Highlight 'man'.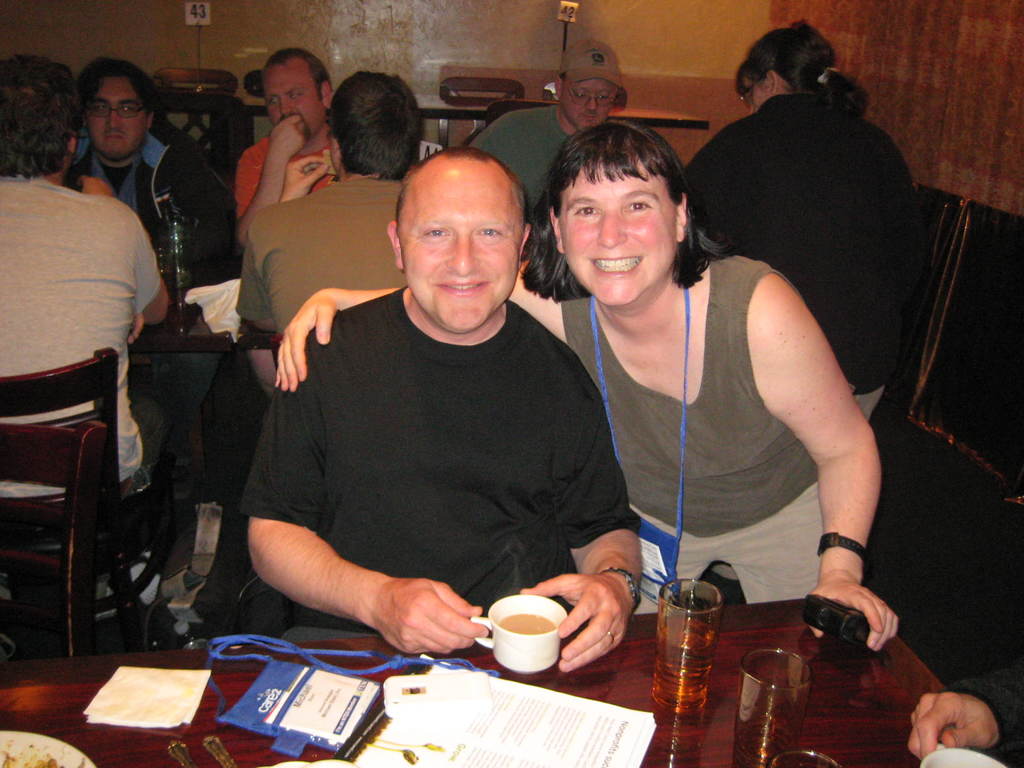
Highlighted region: {"left": 211, "top": 118, "right": 656, "bottom": 690}.
